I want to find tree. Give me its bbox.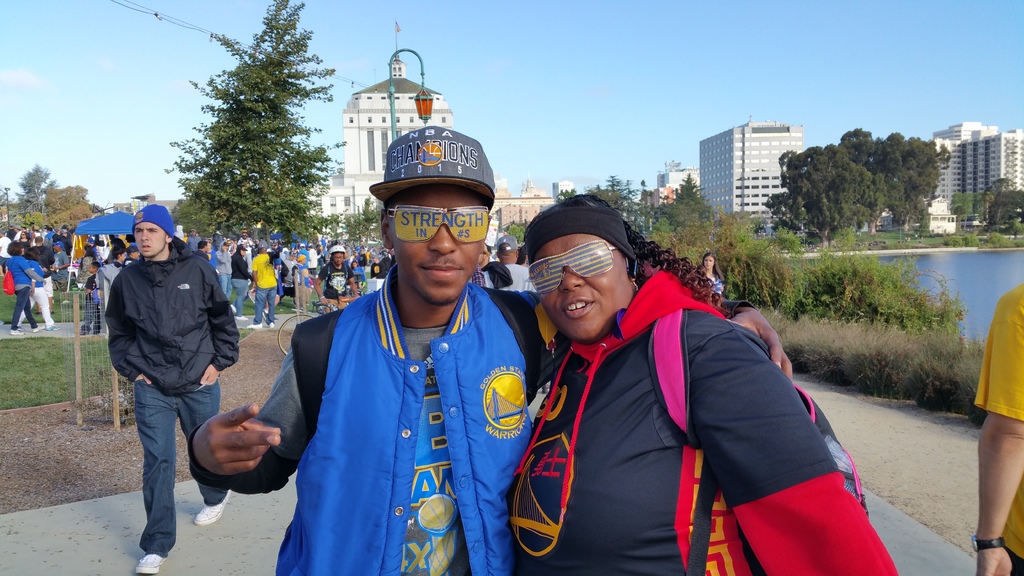
x1=162 y1=0 x2=365 y2=263.
